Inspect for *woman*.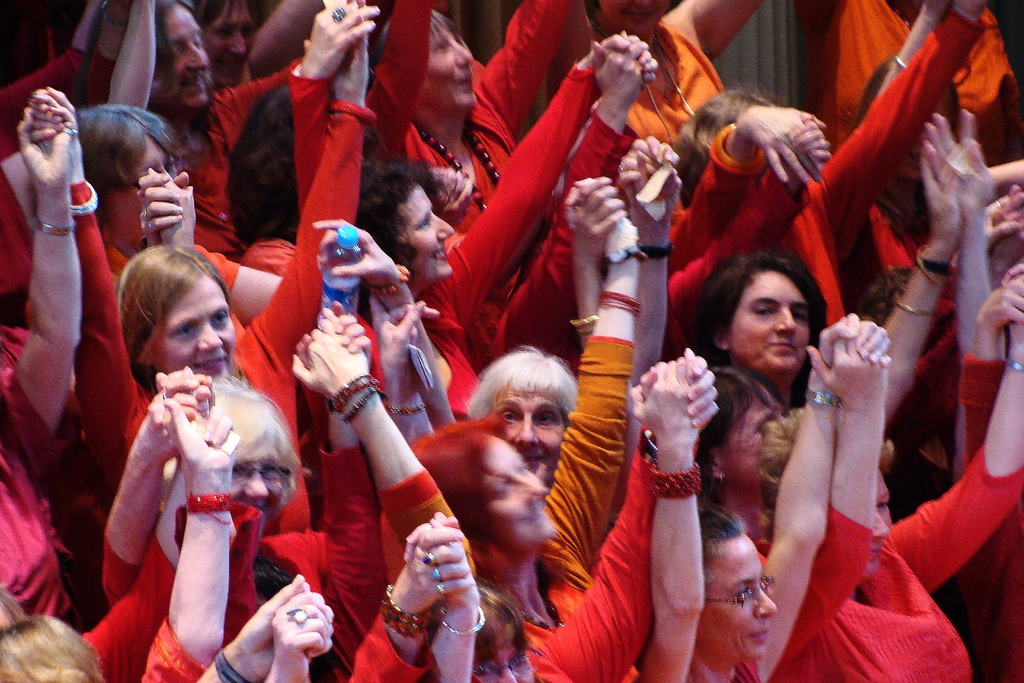
Inspection: bbox(211, 2, 661, 422).
